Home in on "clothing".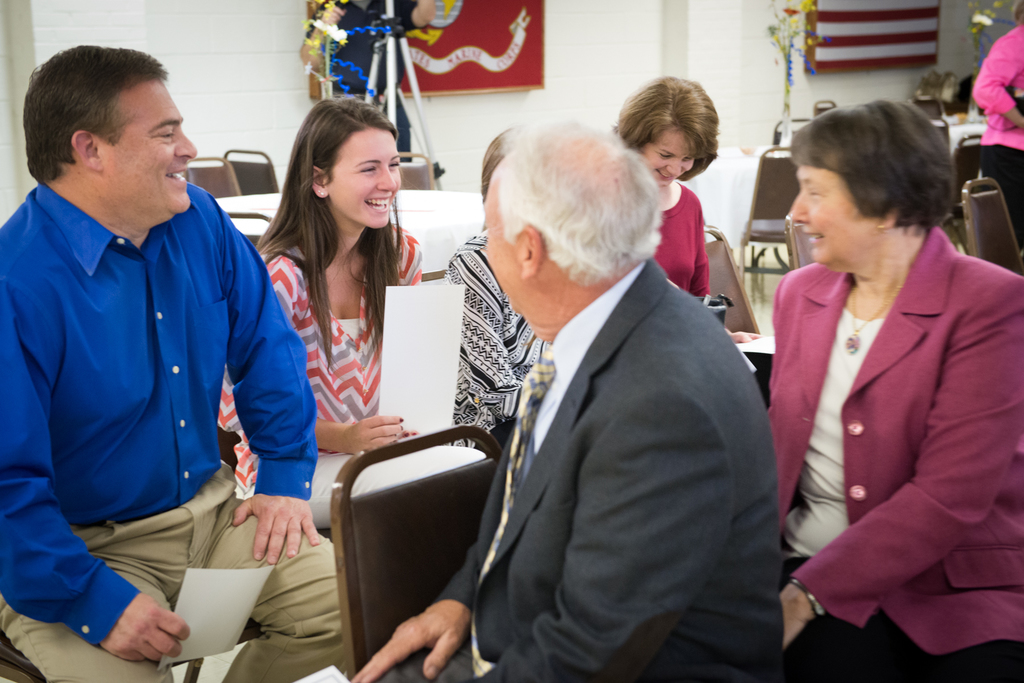
Homed in at {"x1": 442, "y1": 236, "x2": 540, "y2": 456}.
